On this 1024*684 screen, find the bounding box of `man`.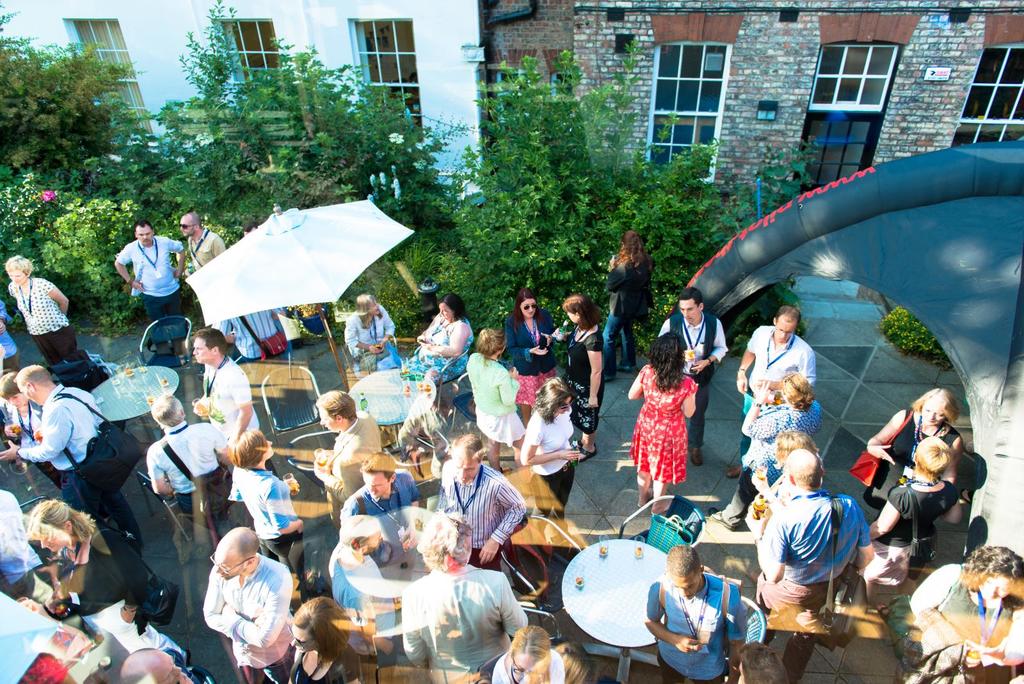
Bounding box: [left=310, top=389, right=381, bottom=521].
